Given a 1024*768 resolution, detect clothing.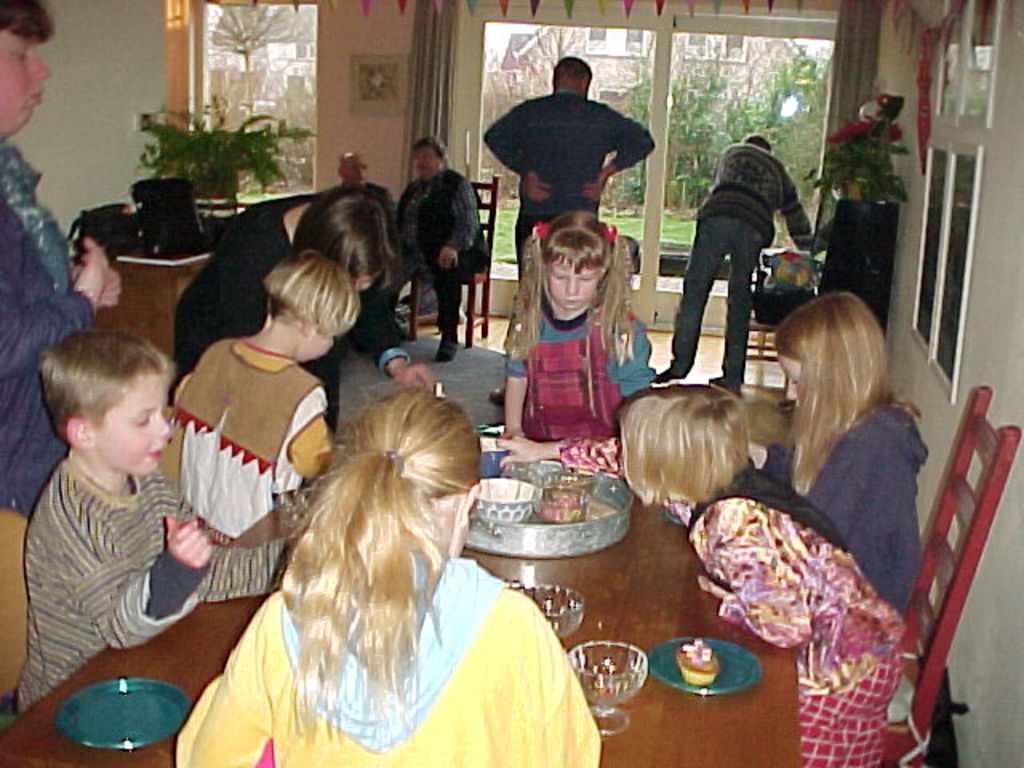
[left=760, top=392, right=938, bottom=608].
